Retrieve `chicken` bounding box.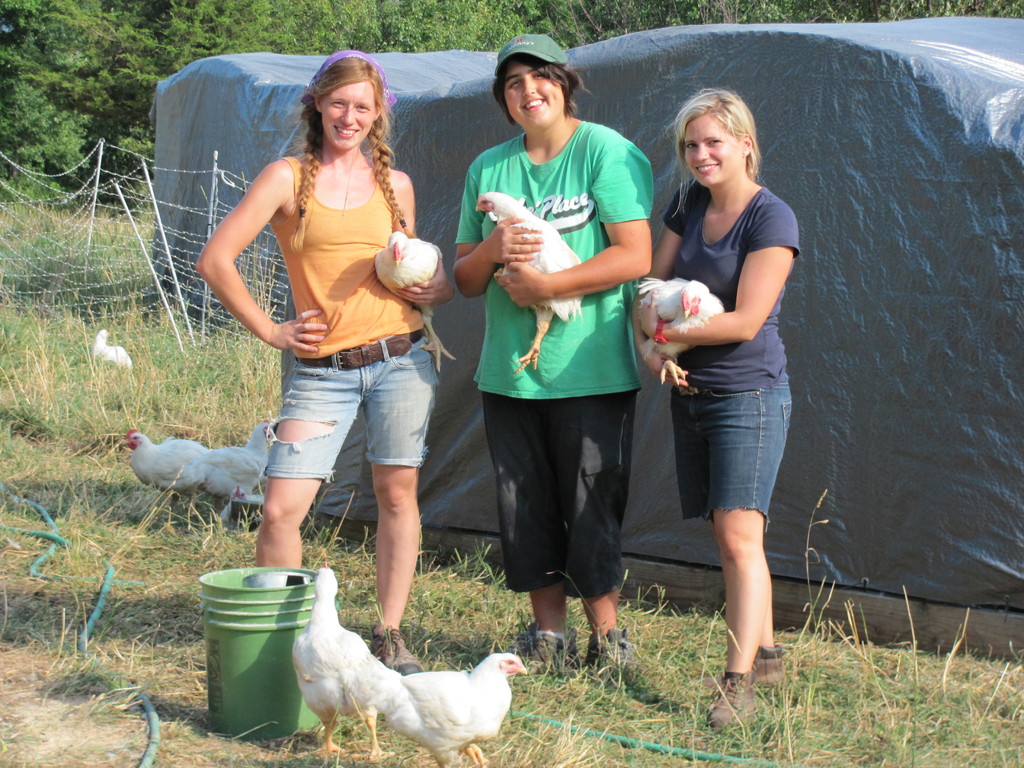
Bounding box: 118, 428, 211, 512.
